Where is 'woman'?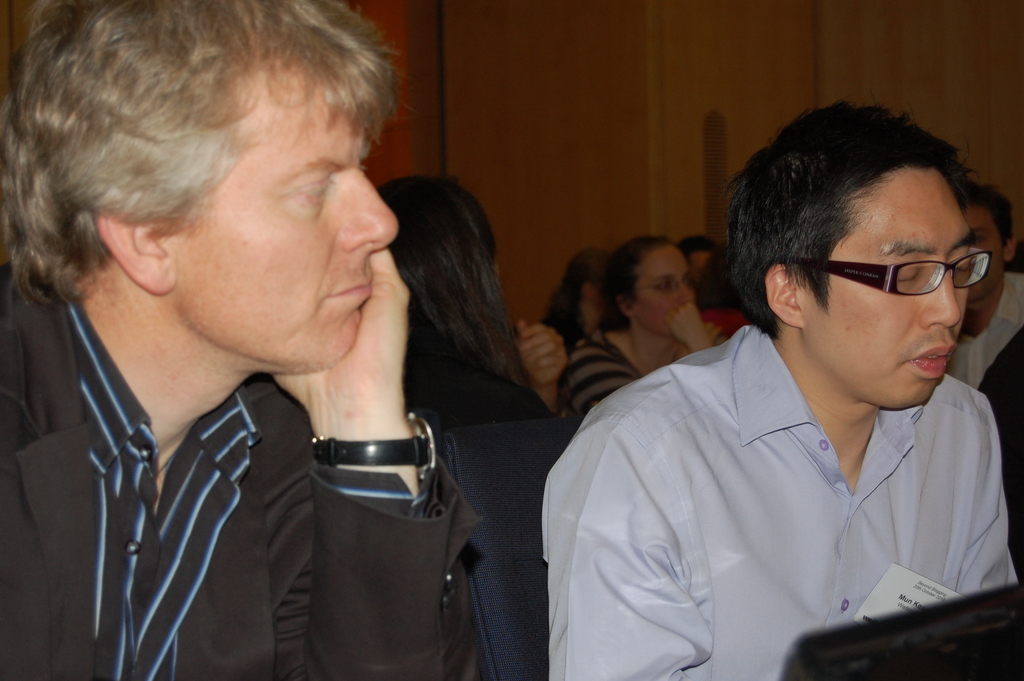
detection(554, 233, 707, 415).
